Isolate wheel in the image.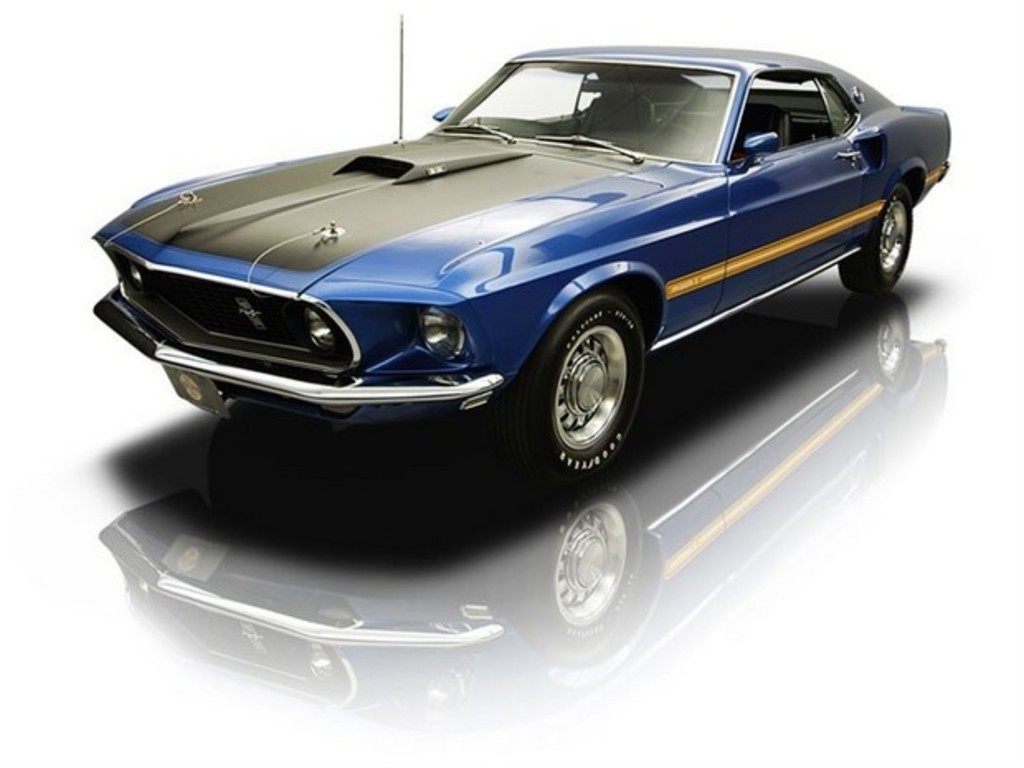
Isolated region: detection(837, 187, 917, 291).
